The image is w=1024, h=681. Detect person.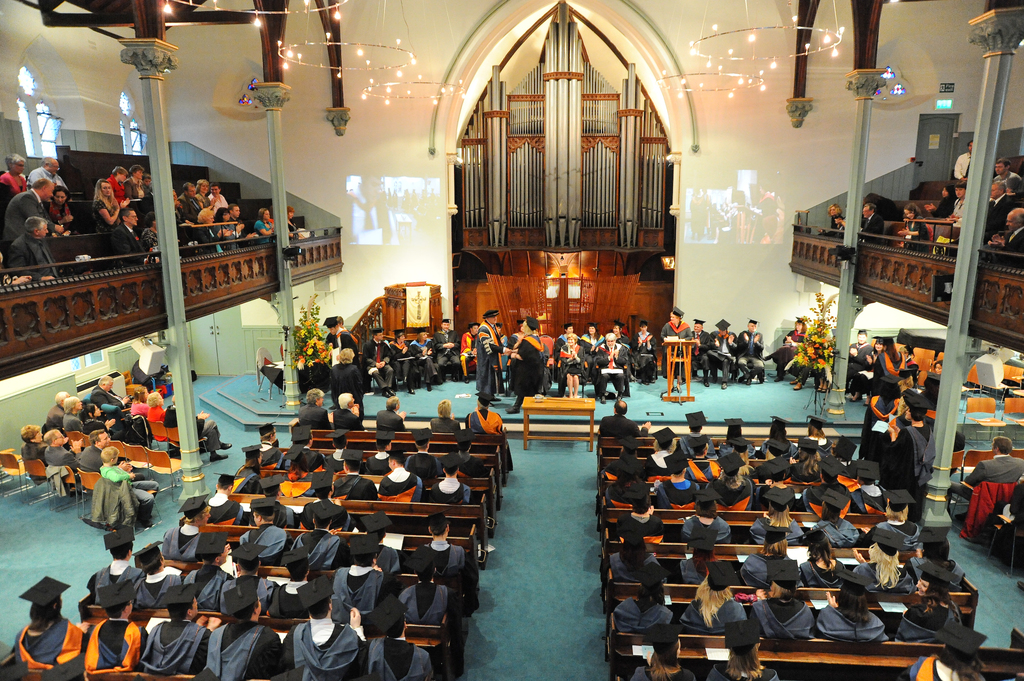
Detection: rect(7, 180, 72, 239).
